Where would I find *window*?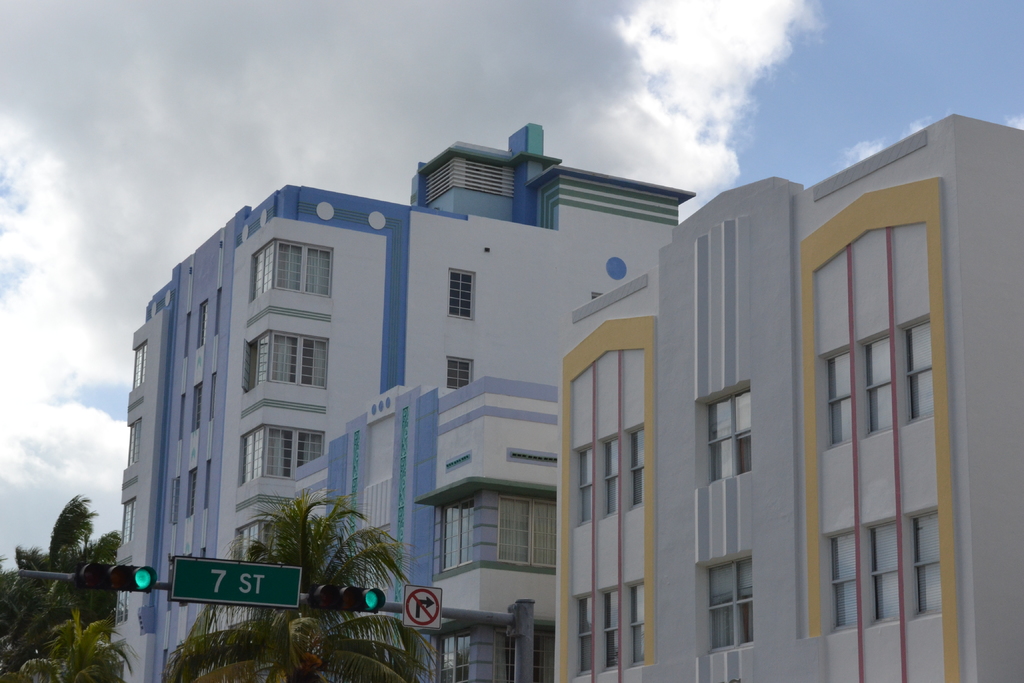
At {"x1": 448, "y1": 267, "x2": 478, "y2": 322}.
